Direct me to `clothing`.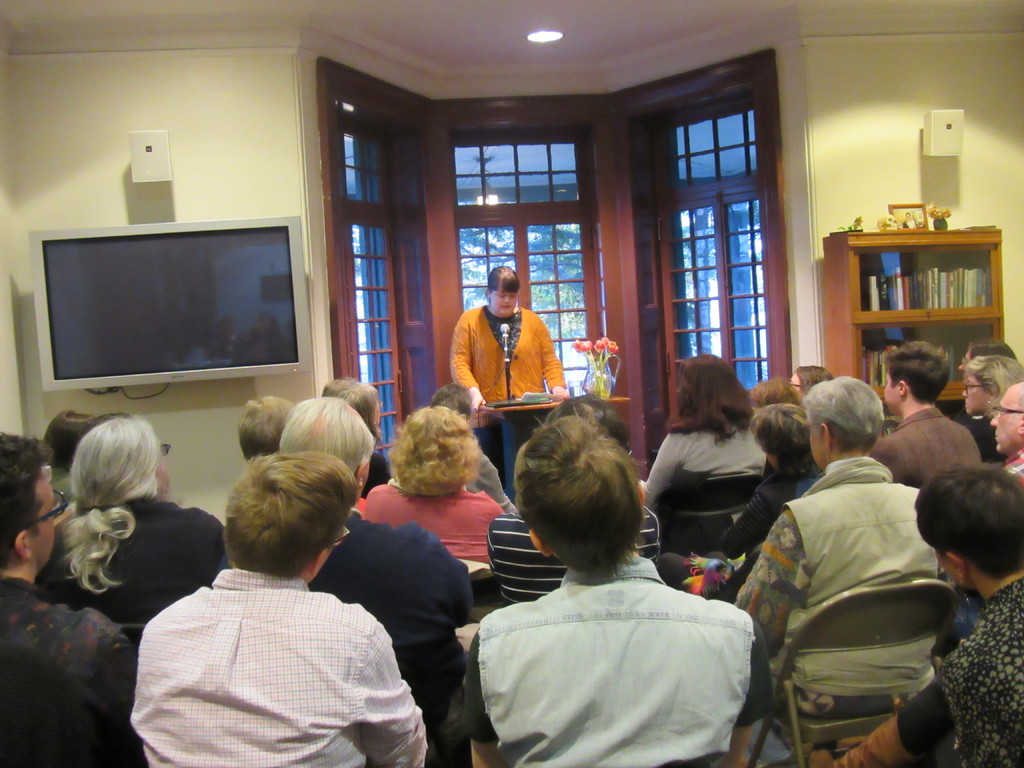
Direction: bbox(480, 507, 663, 605).
